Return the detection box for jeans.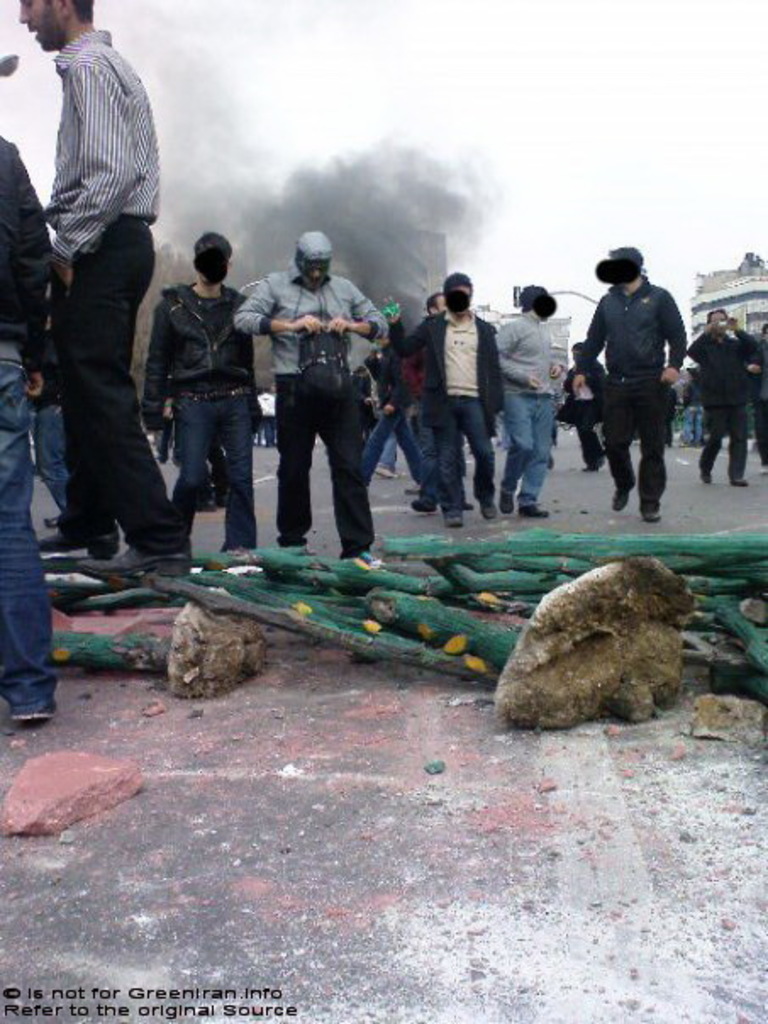
box=[0, 337, 46, 700].
